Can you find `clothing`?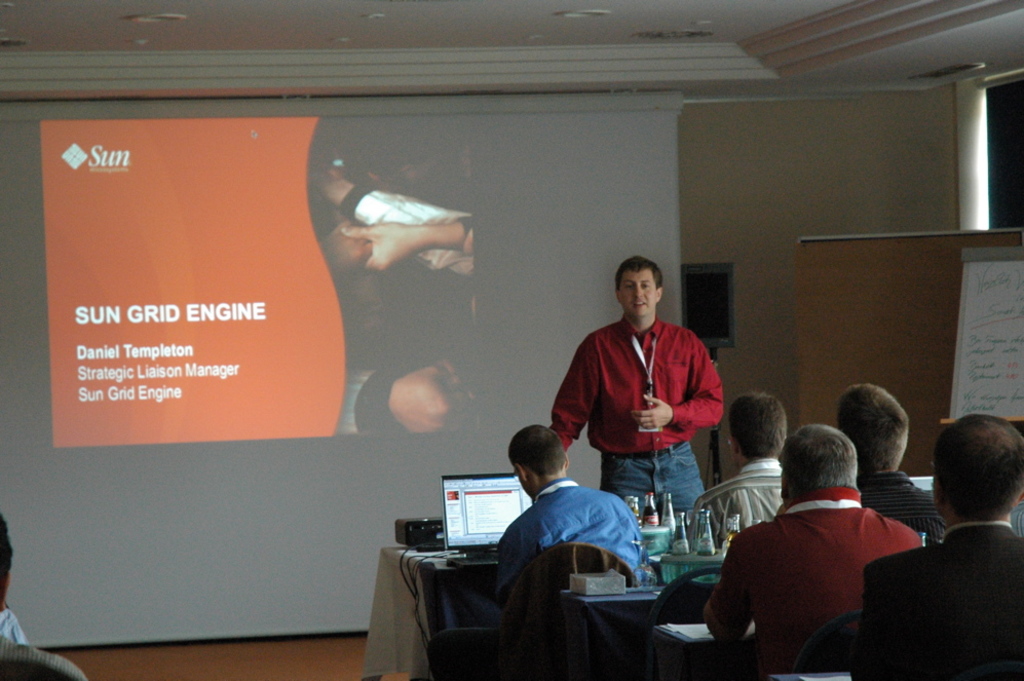
Yes, bounding box: detection(552, 314, 724, 527).
